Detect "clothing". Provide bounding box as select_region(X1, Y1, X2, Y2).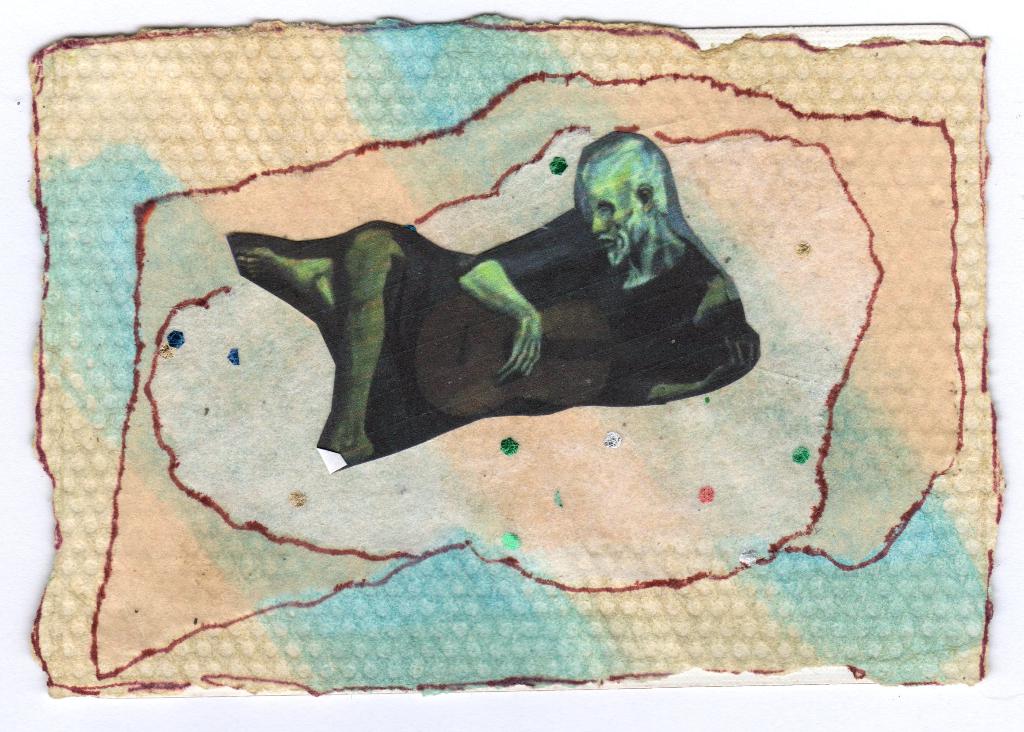
select_region(225, 210, 763, 473).
